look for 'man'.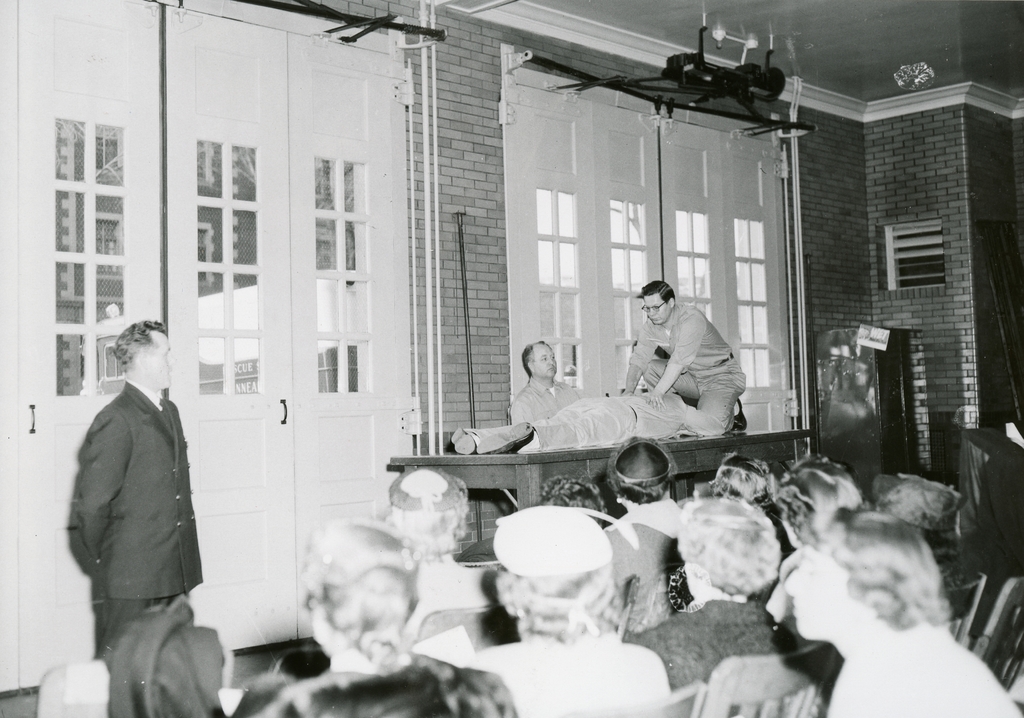
Found: (623, 488, 806, 693).
